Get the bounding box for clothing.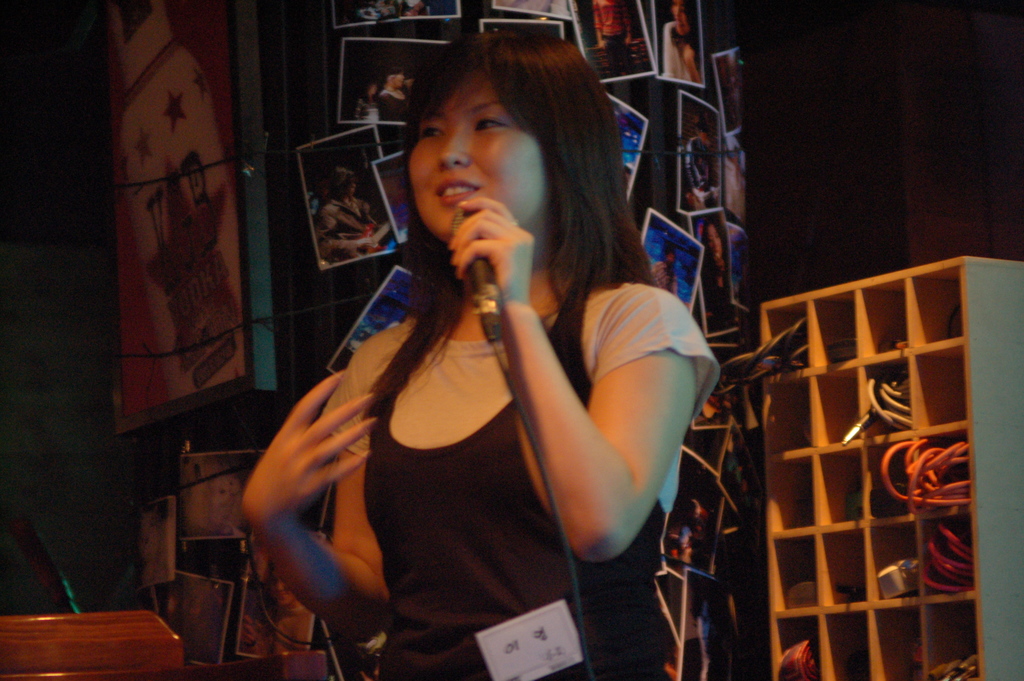
[659, 17, 706, 83].
